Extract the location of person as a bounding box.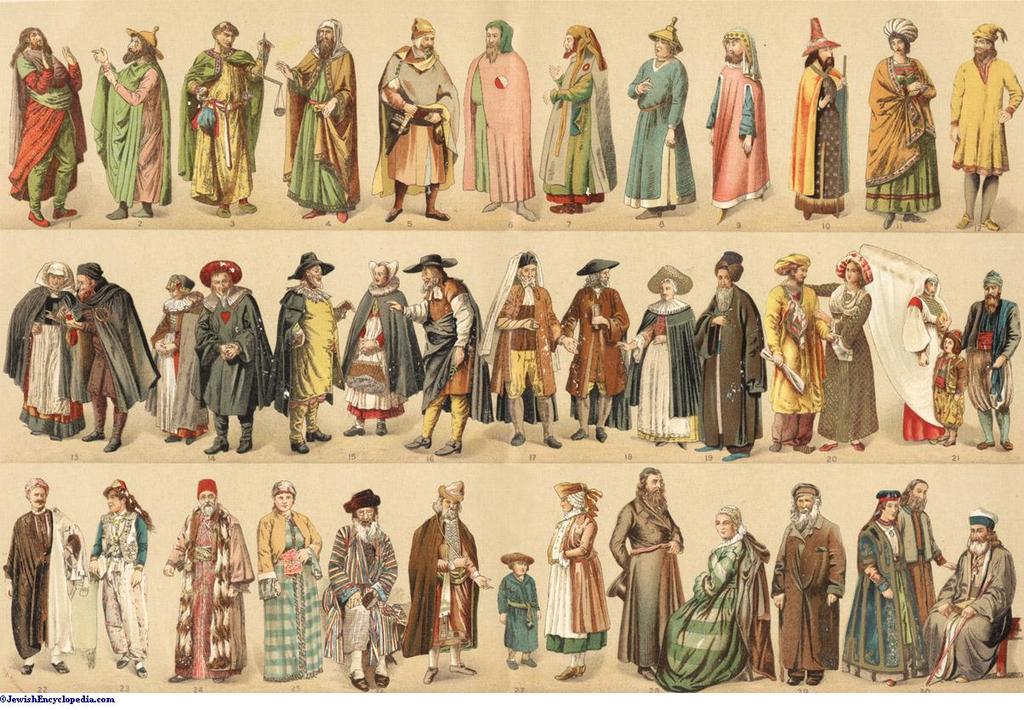
13, 26, 72, 219.
